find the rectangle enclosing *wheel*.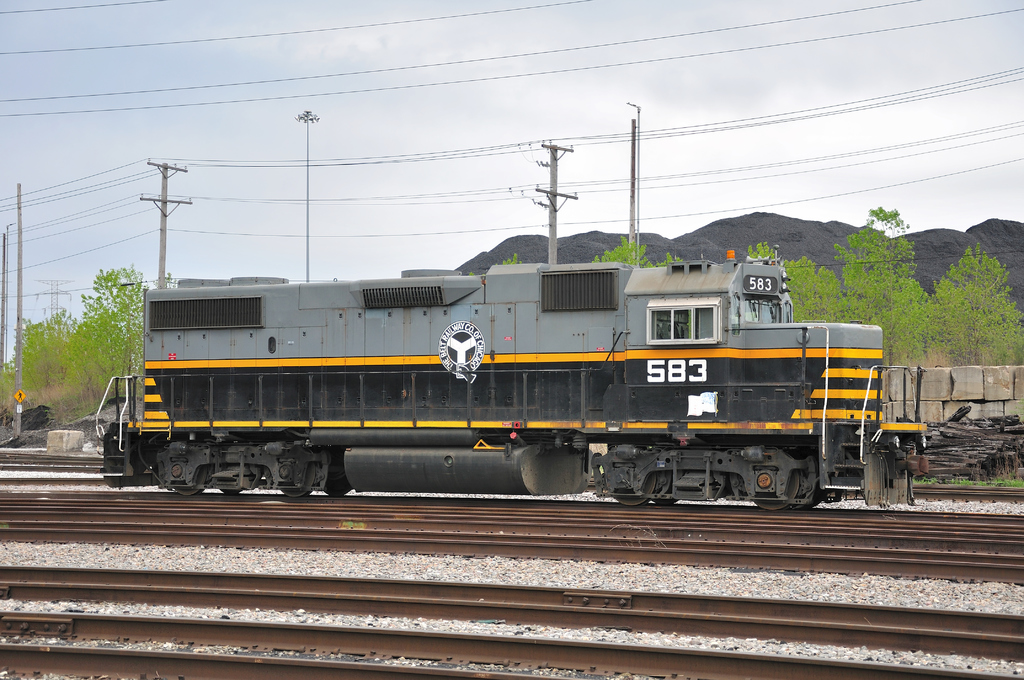
Rect(750, 451, 800, 512).
